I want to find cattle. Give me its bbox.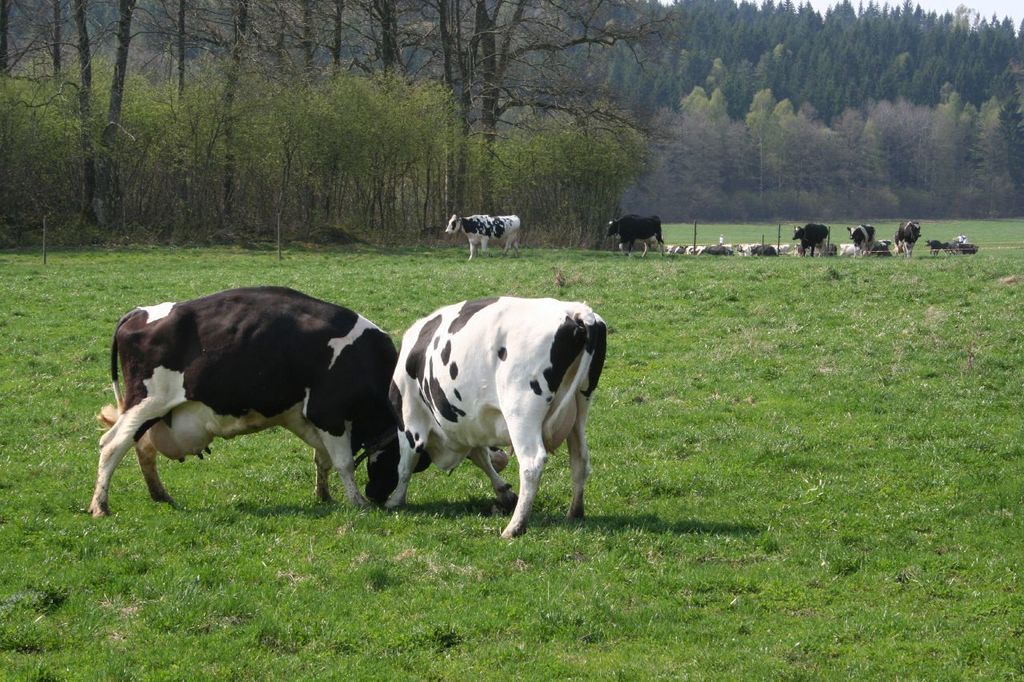
<region>390, 300, 609, 537</region>.
